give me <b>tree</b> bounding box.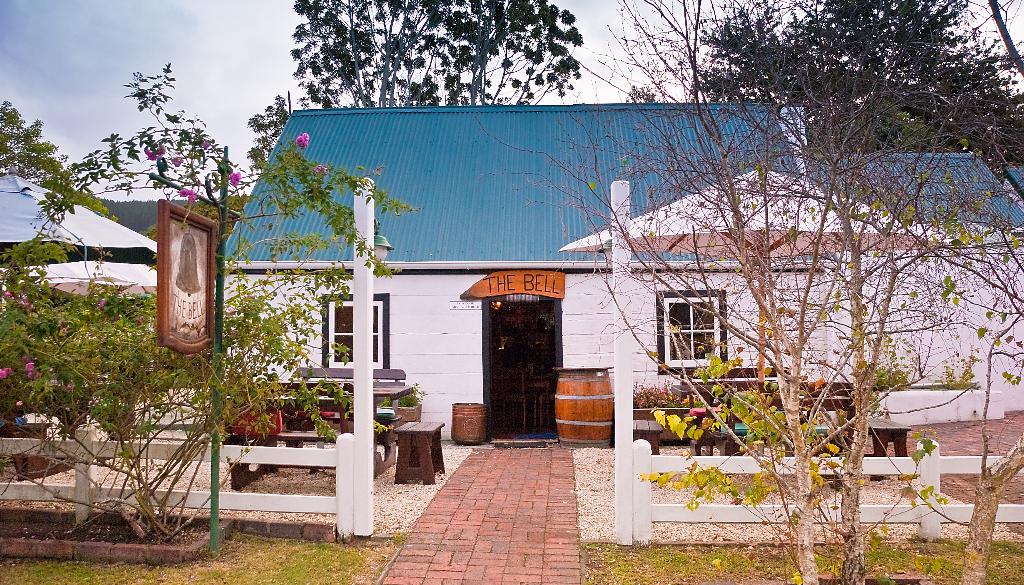
(475, 0, 1023, 582).
